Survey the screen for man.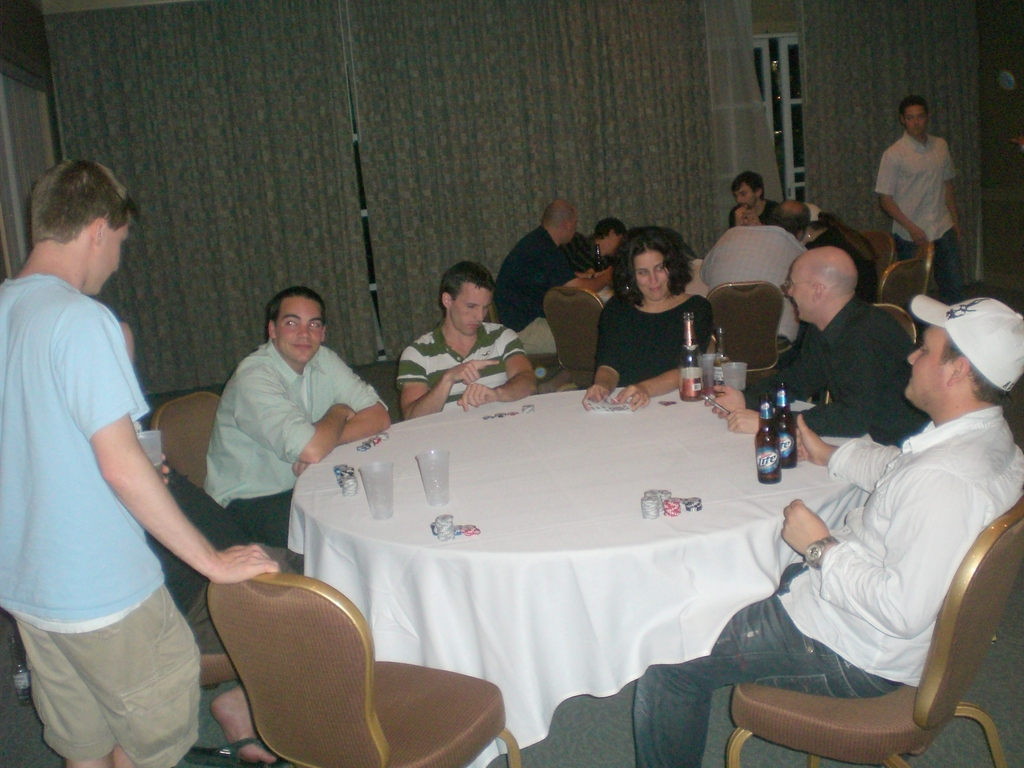
Survey found: bbox(634, 294, 1023, 767).
